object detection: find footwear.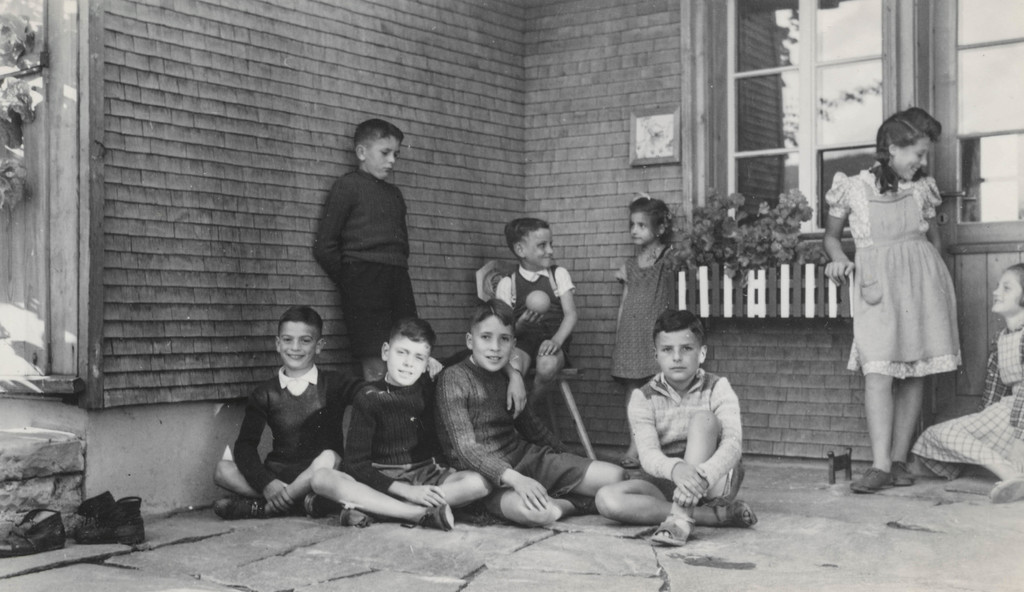
BBox(651, 513, 695, 547).
